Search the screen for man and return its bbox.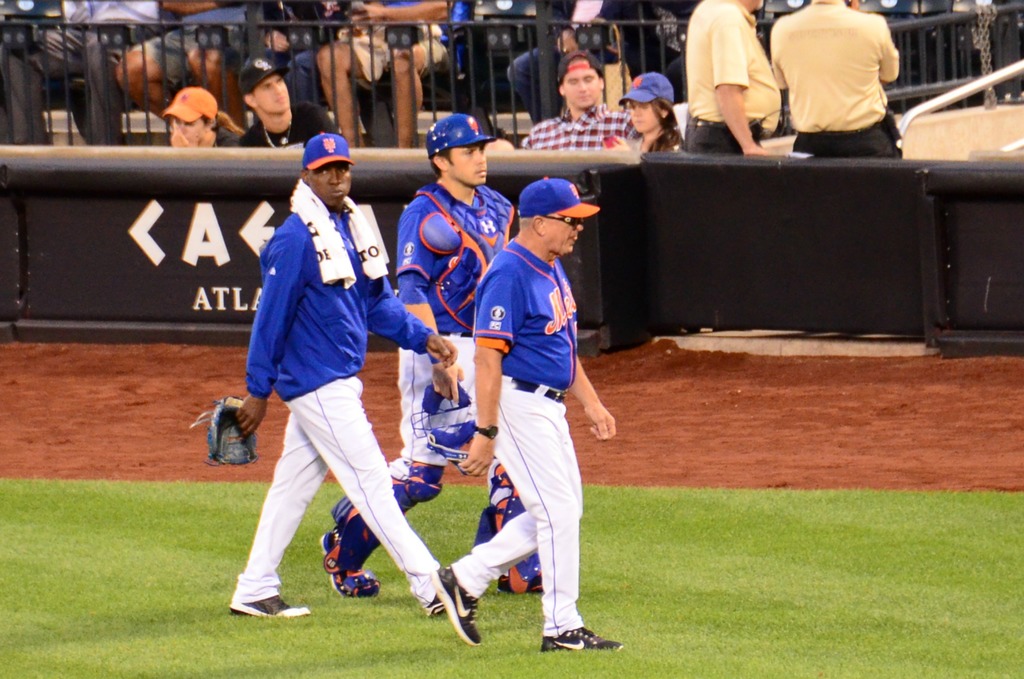
Found: [x1=524, y1=52, x2=637, y2=151].
